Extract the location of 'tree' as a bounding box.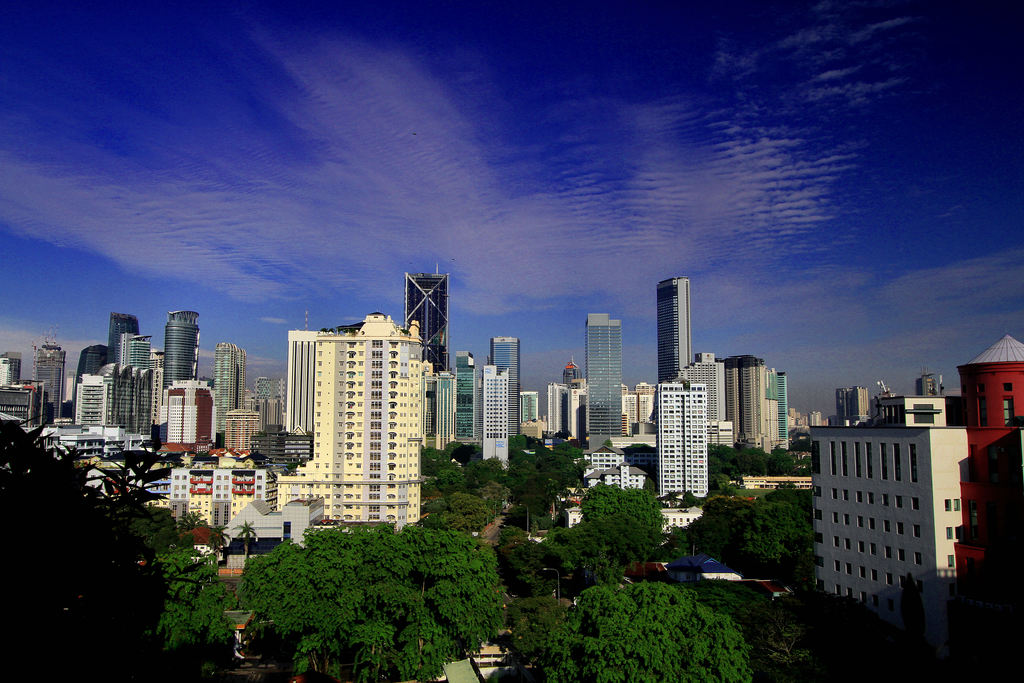
x1=701 y1=439 x2=803 y2=488.
